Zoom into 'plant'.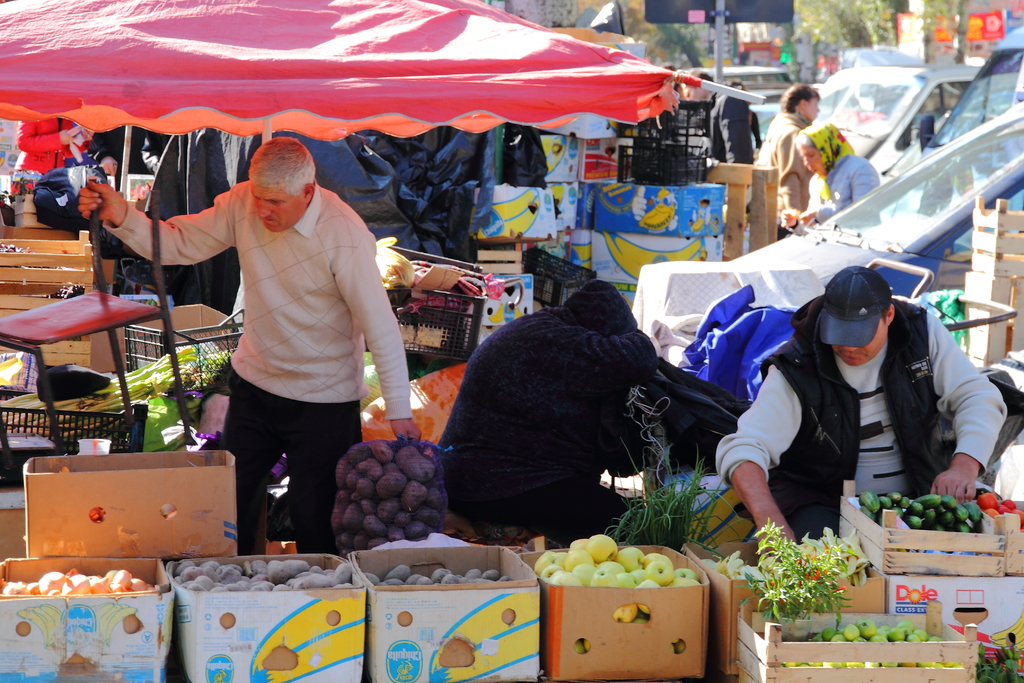
Zoom target: 572/391/760/567.
